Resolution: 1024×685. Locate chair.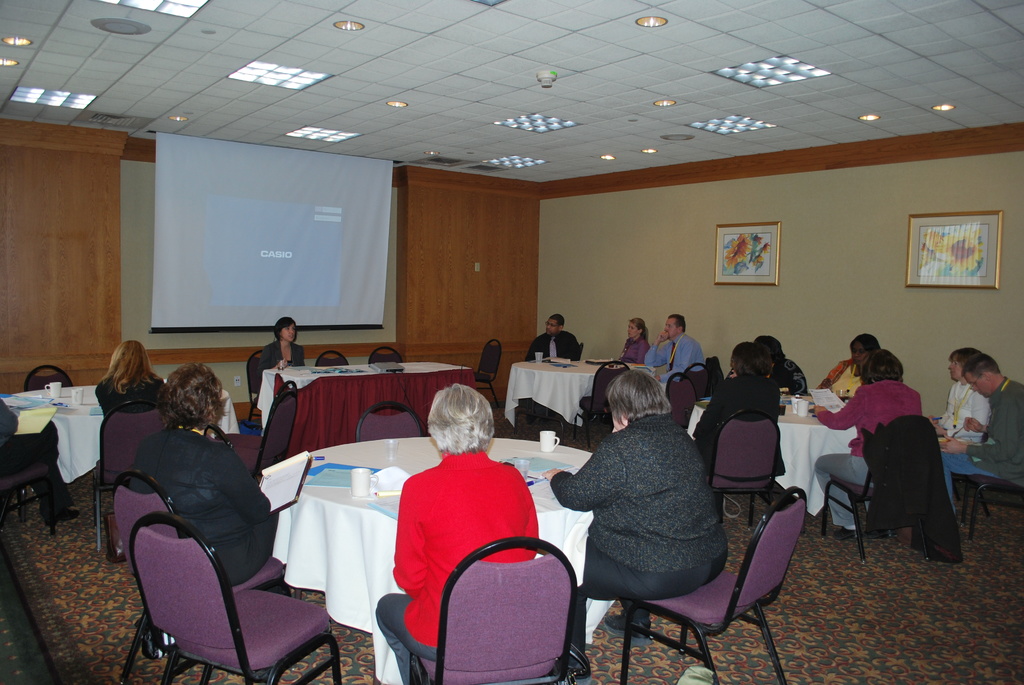
<region>474, 336, 504, 406</region>.
